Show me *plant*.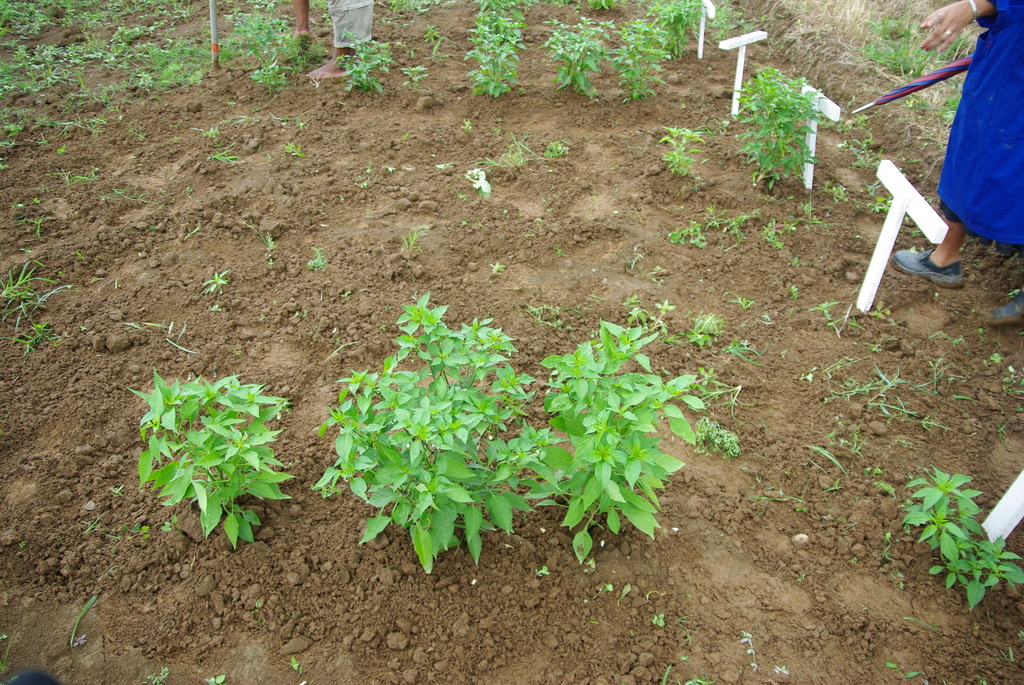
*plant* is here: 265:228:275:250.
